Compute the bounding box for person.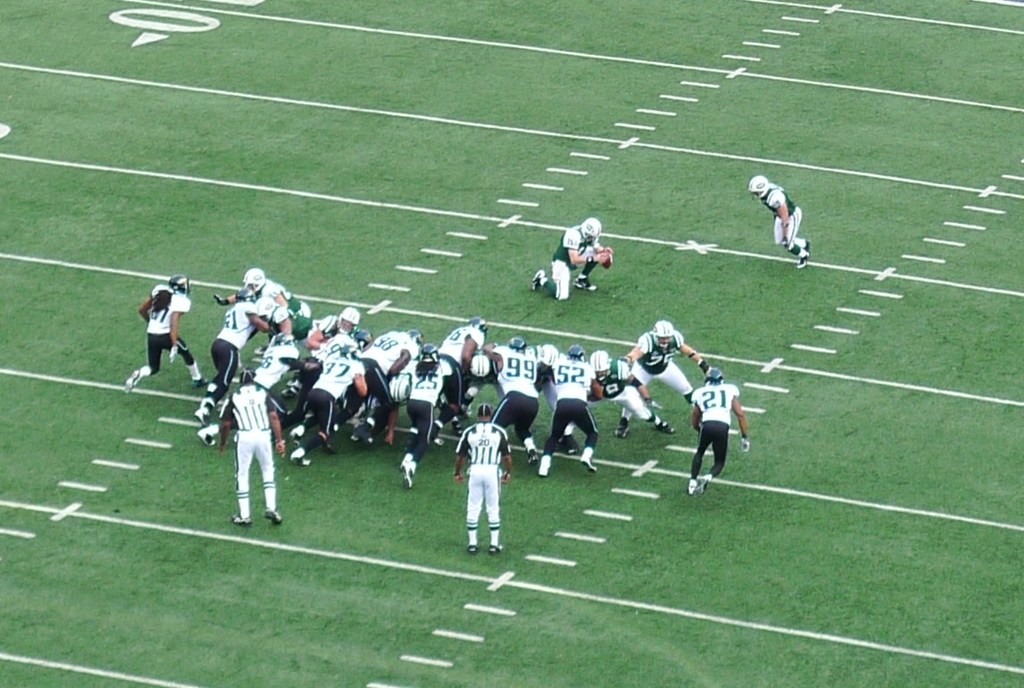
<box>365,328,418,437</box>.
